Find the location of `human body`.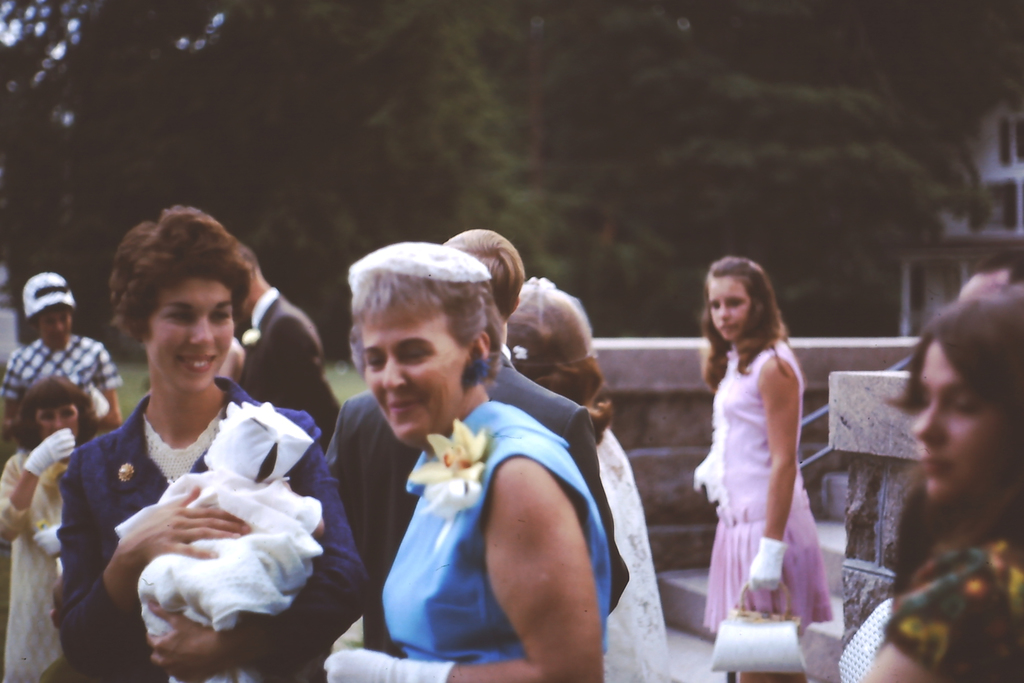
Location: 238:251:338:439.
